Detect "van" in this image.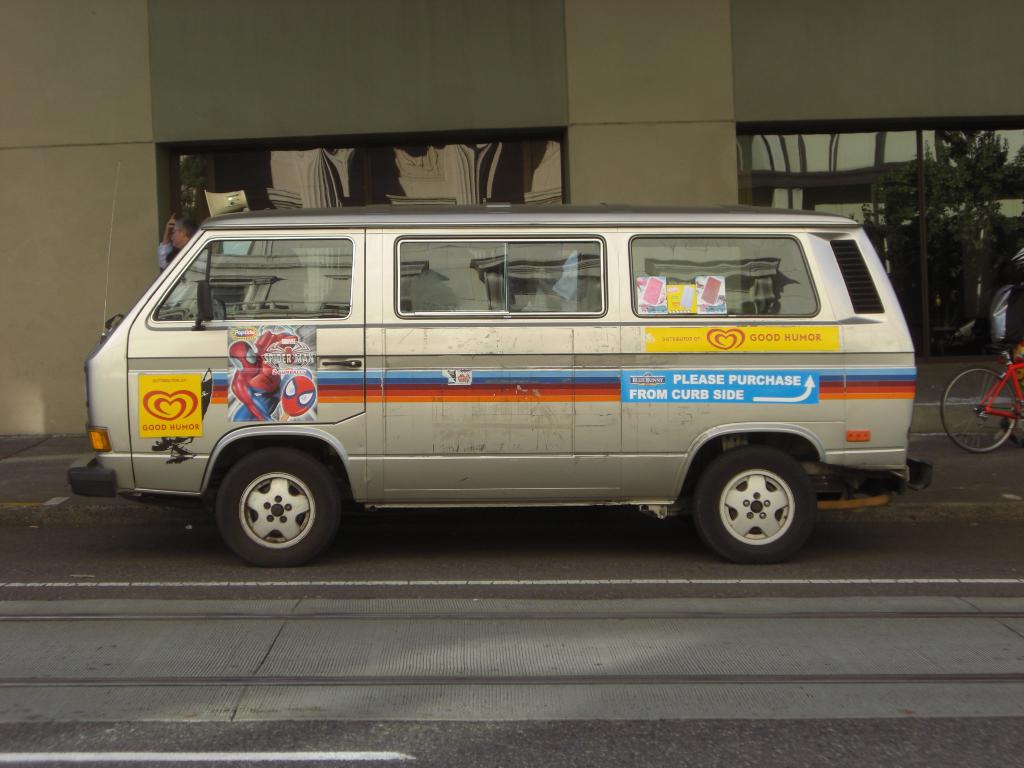
Detection: 63,186,936,572.
